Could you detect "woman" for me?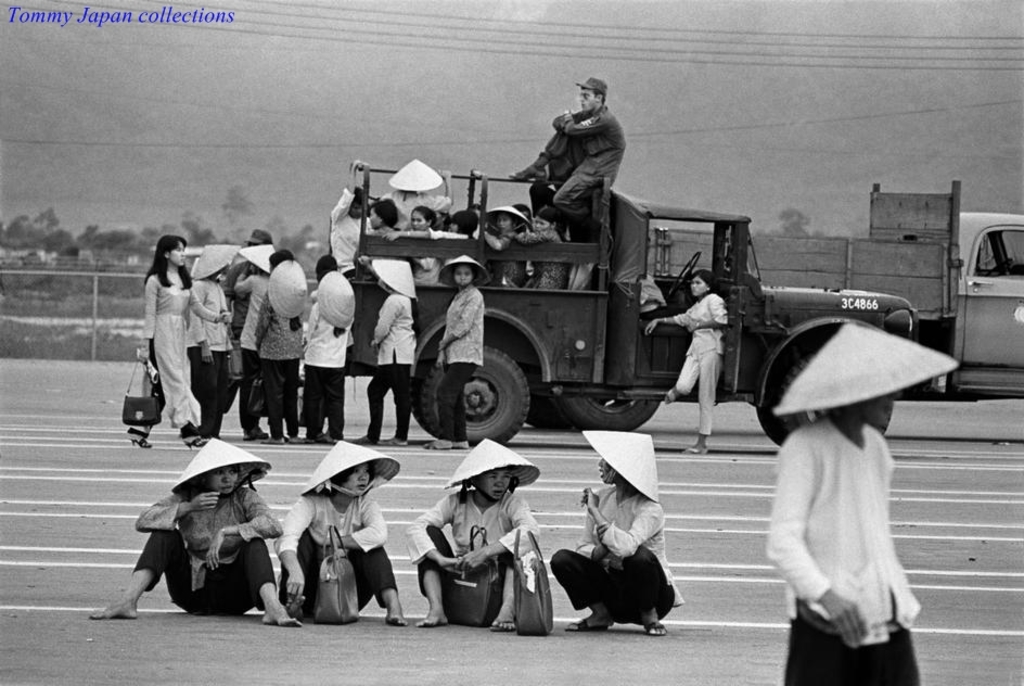
Detection result: (424, 267, 485, 450).
